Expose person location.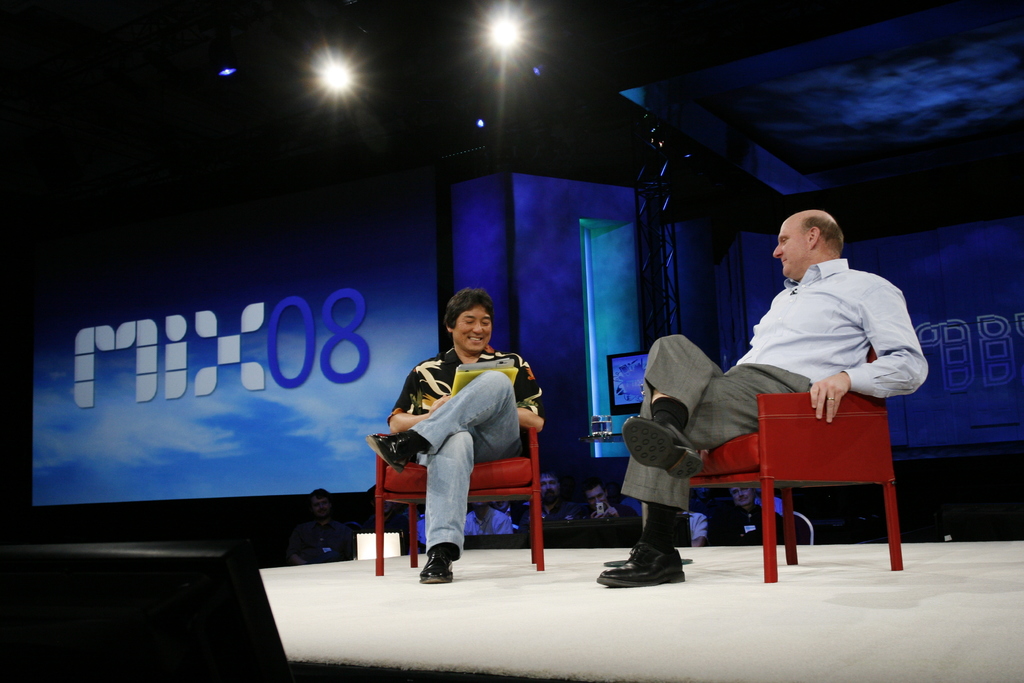
Exposed at 463:502:511:537.
